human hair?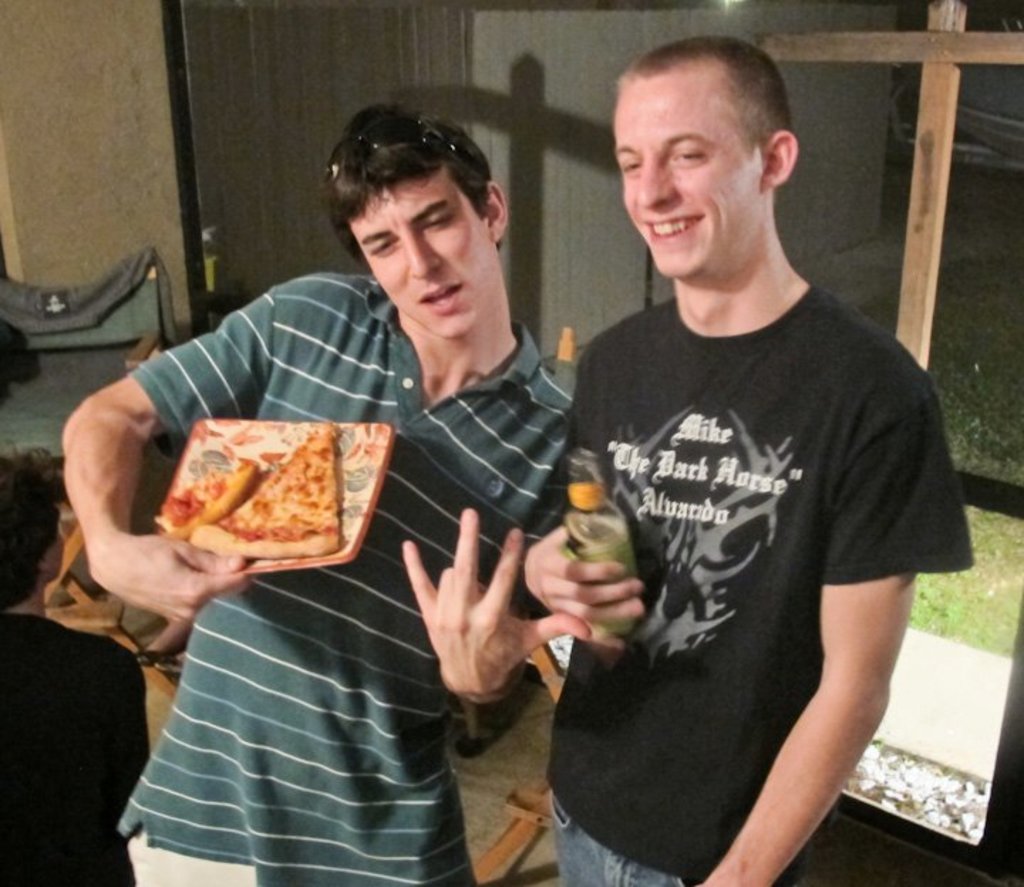
(x1=0, y1=446, x2=67, y2=606)
